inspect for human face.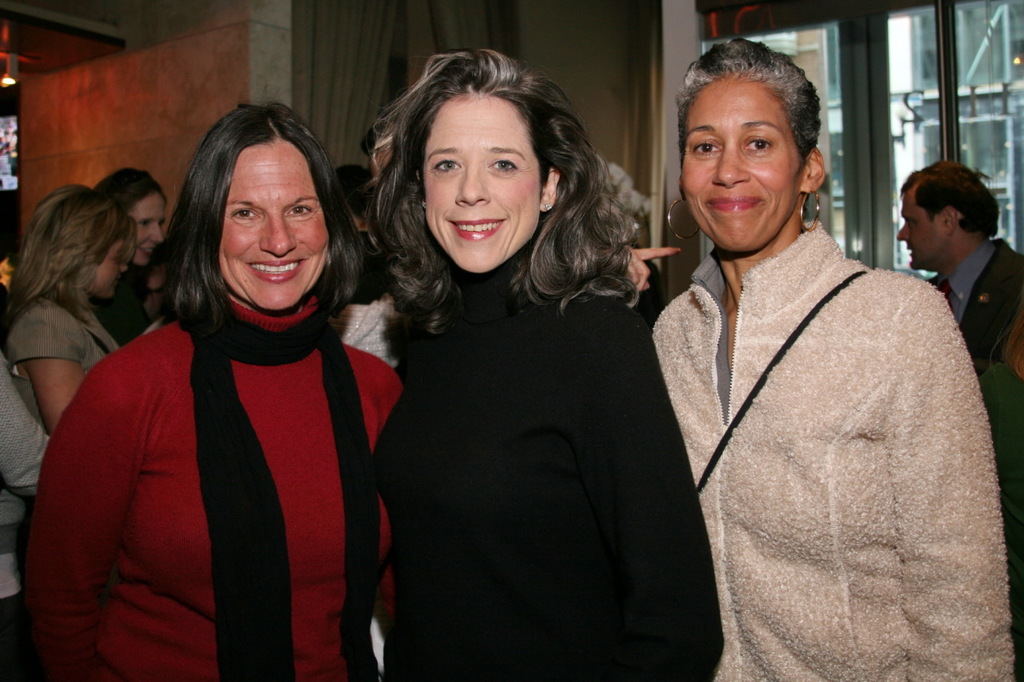
Inspection: x1=130 y1=185 x2=162 y2=265.
